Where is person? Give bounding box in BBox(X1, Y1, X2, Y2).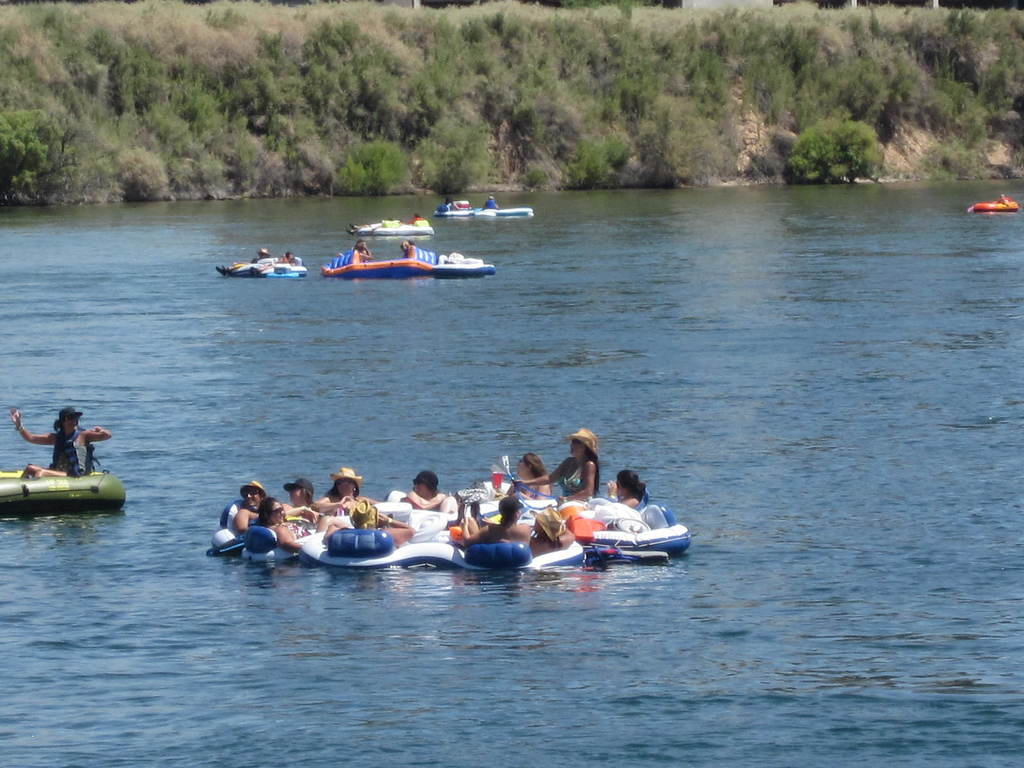
BBox(346, 500, 417, 545).
